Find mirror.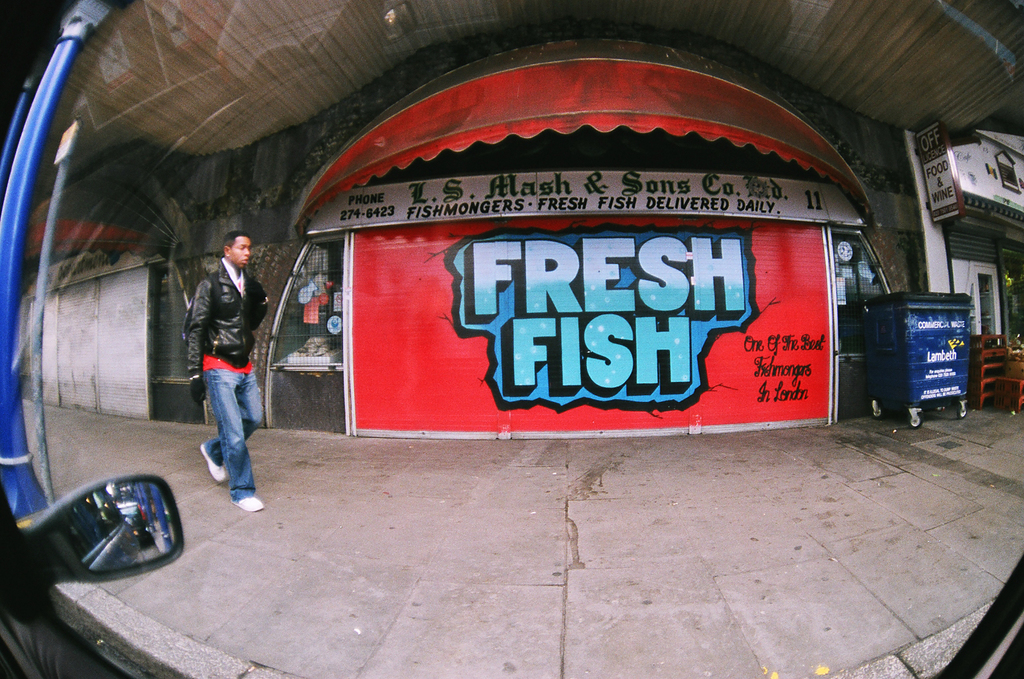
l=15, t=0, r=1023, b=678.
